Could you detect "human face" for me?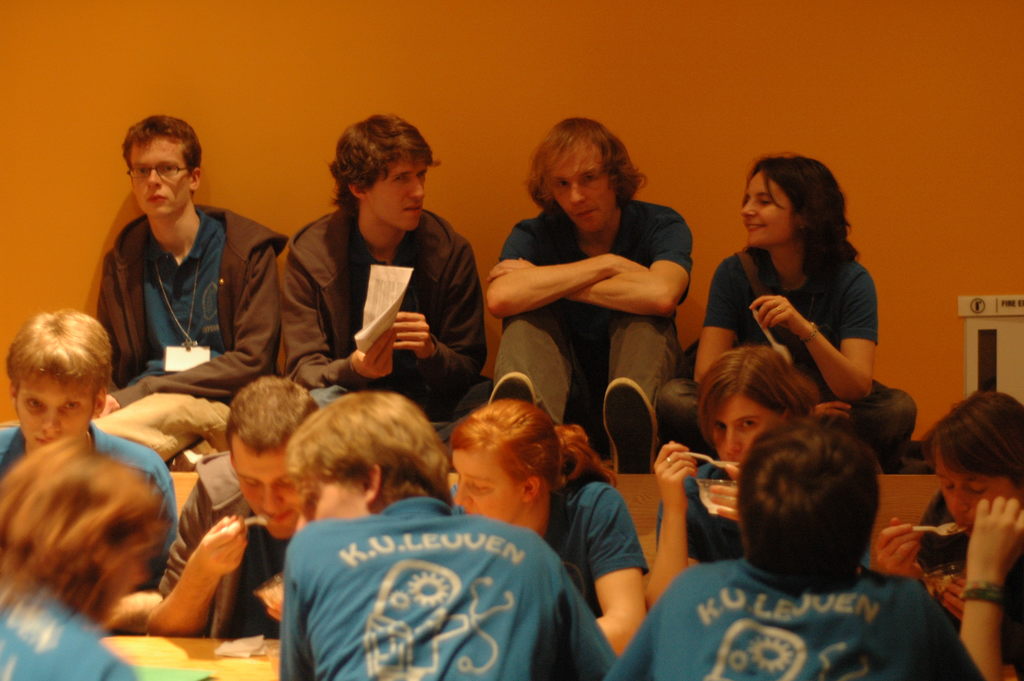
Detection result: 232:449:298:539.
